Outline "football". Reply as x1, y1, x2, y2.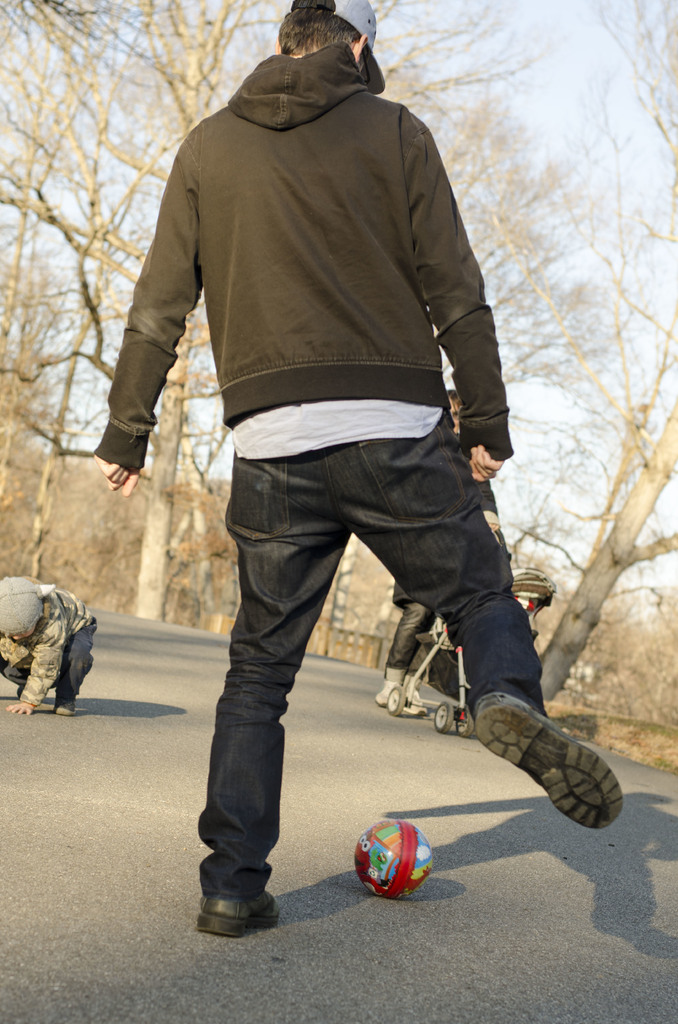
354, 822, 436, 895.
